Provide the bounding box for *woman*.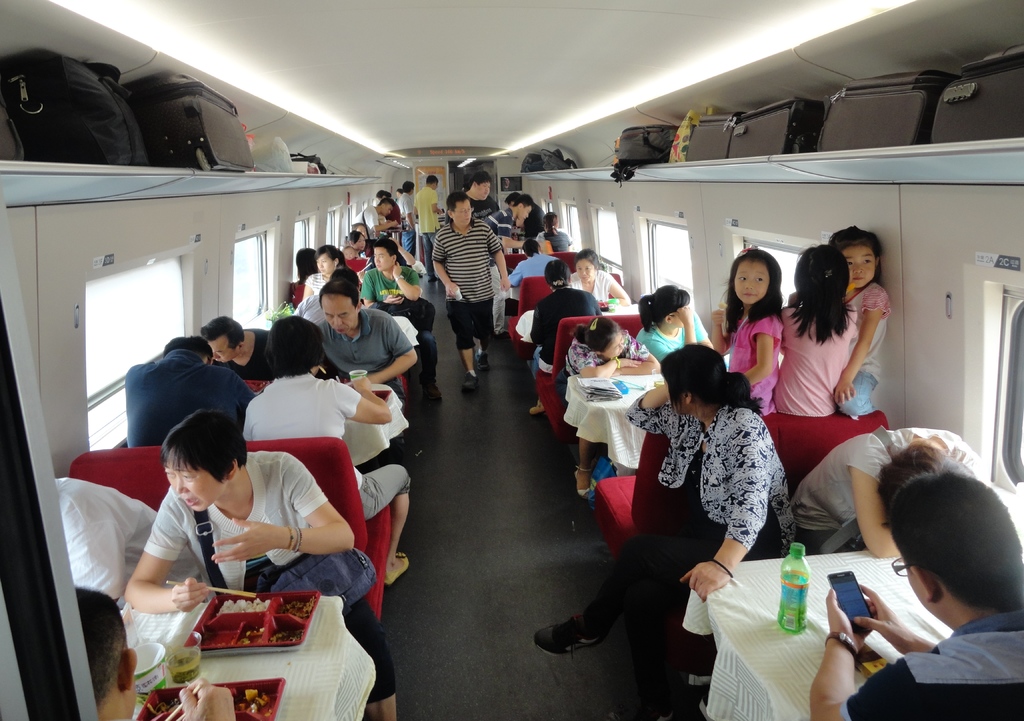
(787,427,991,560).
